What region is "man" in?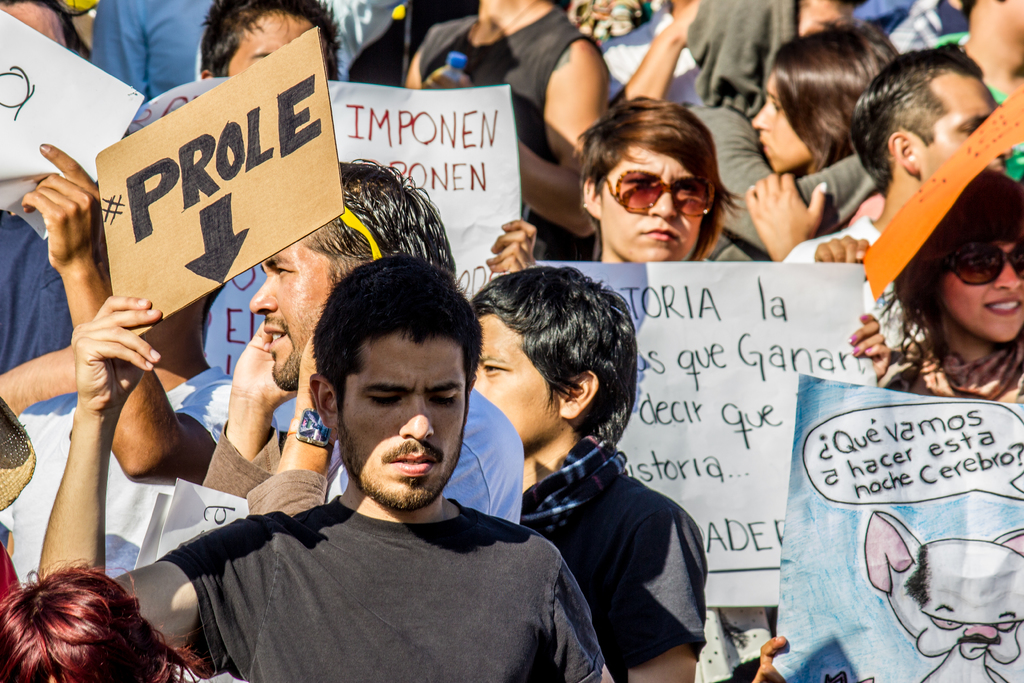
34:249:619:682.
